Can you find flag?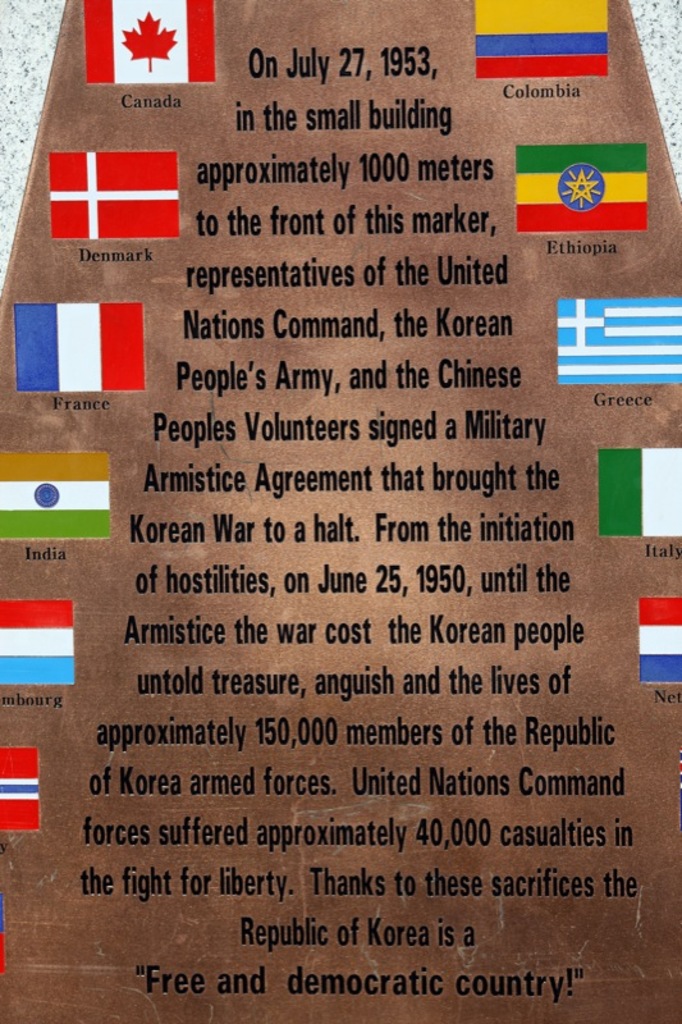
Yes, bounding box: rect(49, 146, 180, 239).
